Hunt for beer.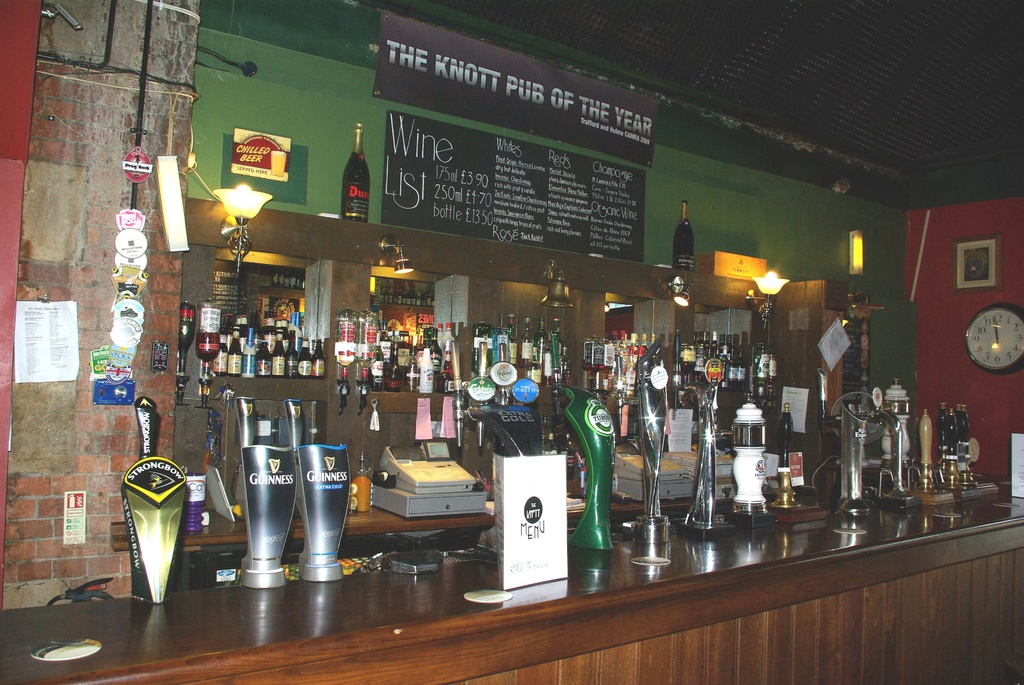
Hunted down at bbox(305, 337, 324, 379).
